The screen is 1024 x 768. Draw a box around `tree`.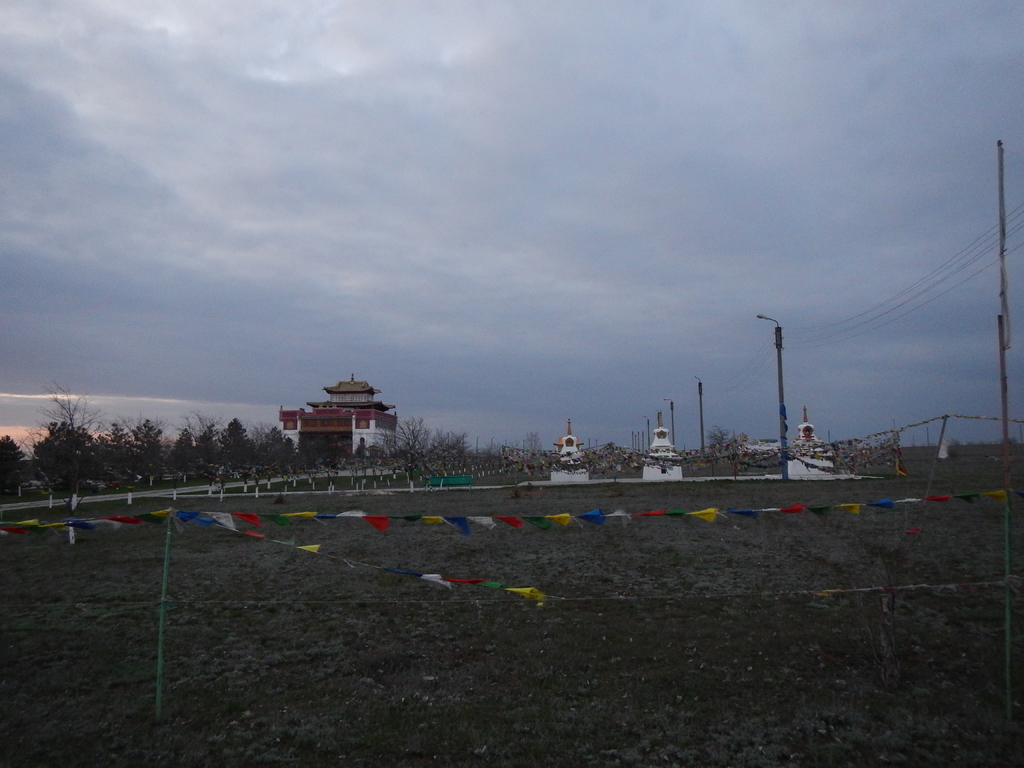
Rect(469, 438, 499, 467).
